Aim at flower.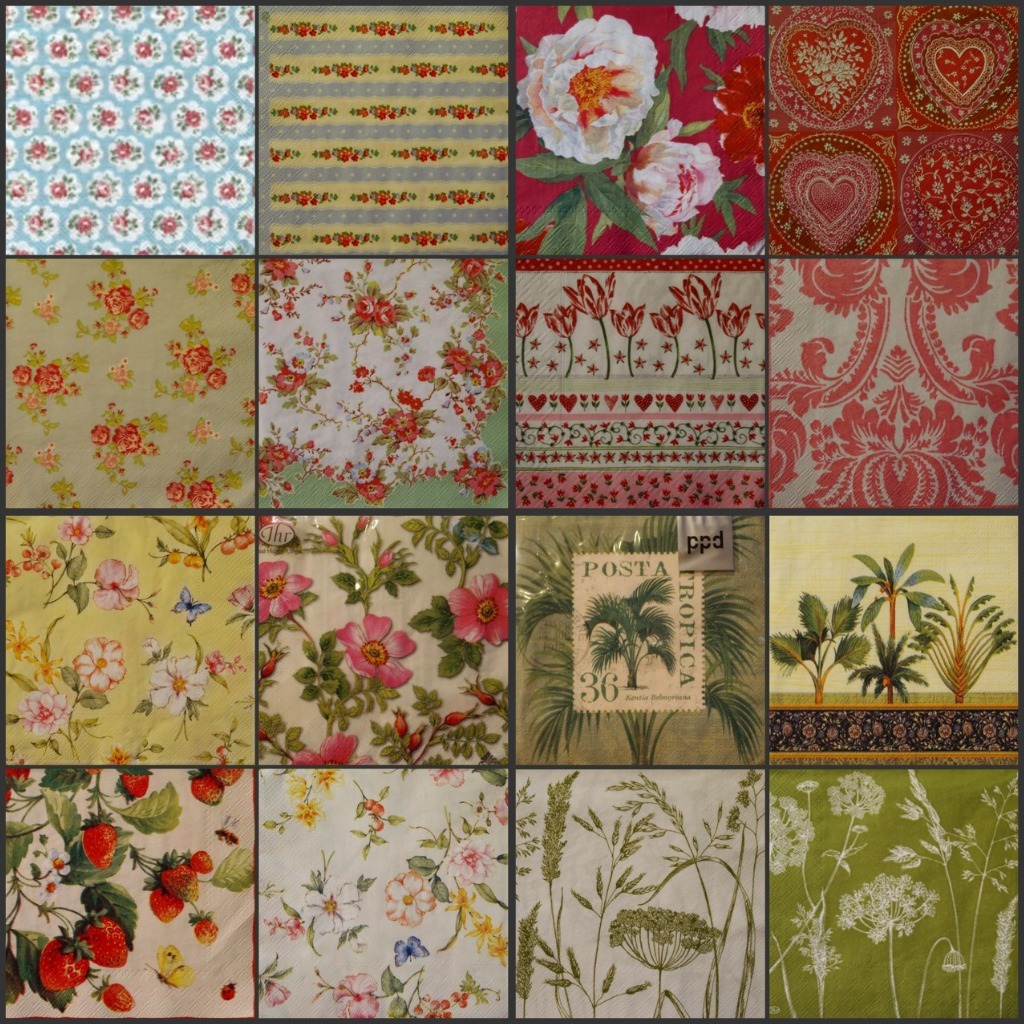
Aimed at pyautogui.locateOnScreen(469, 460, 502, 502).
